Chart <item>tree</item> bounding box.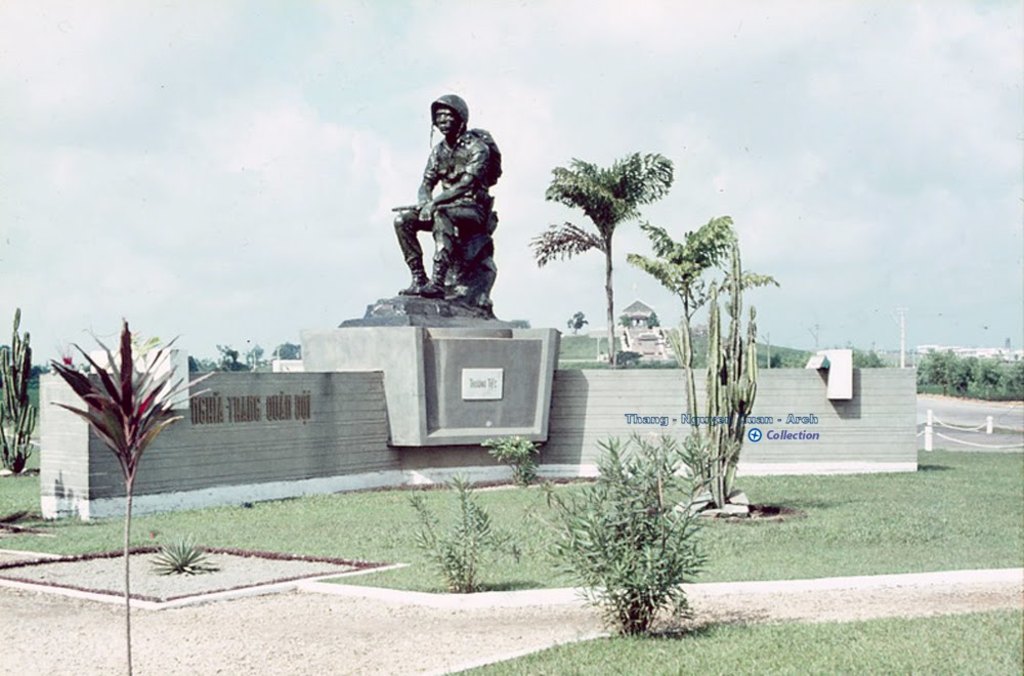
Charted: {"x1": 561, "y1": 307, "x2": 589, "y2": 334}.
